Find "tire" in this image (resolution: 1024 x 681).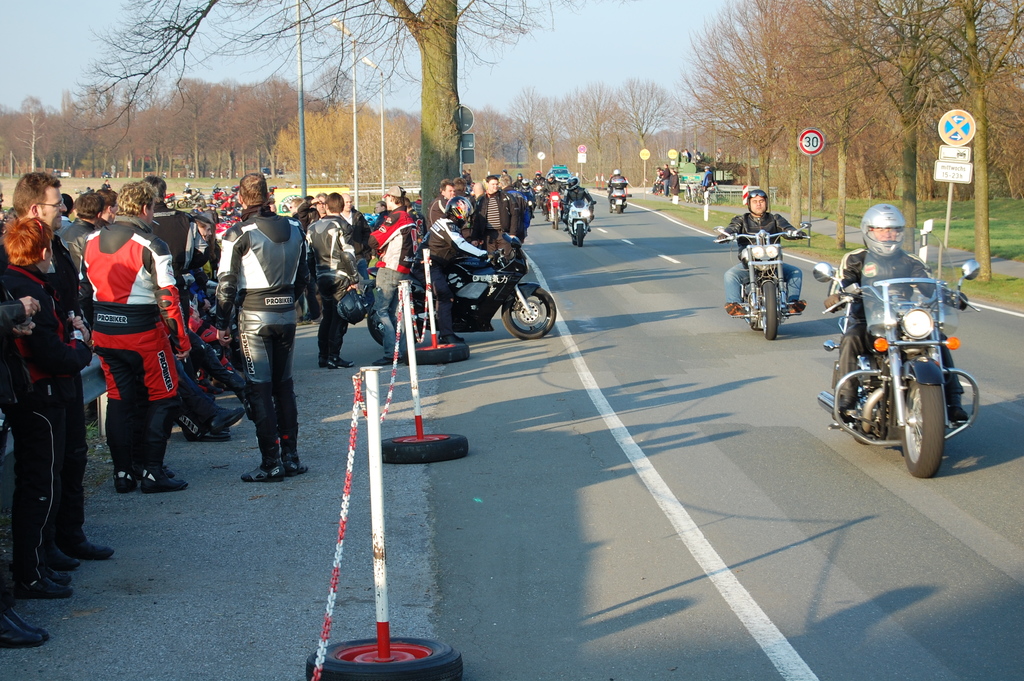
region(573, 222, 585, 247).
